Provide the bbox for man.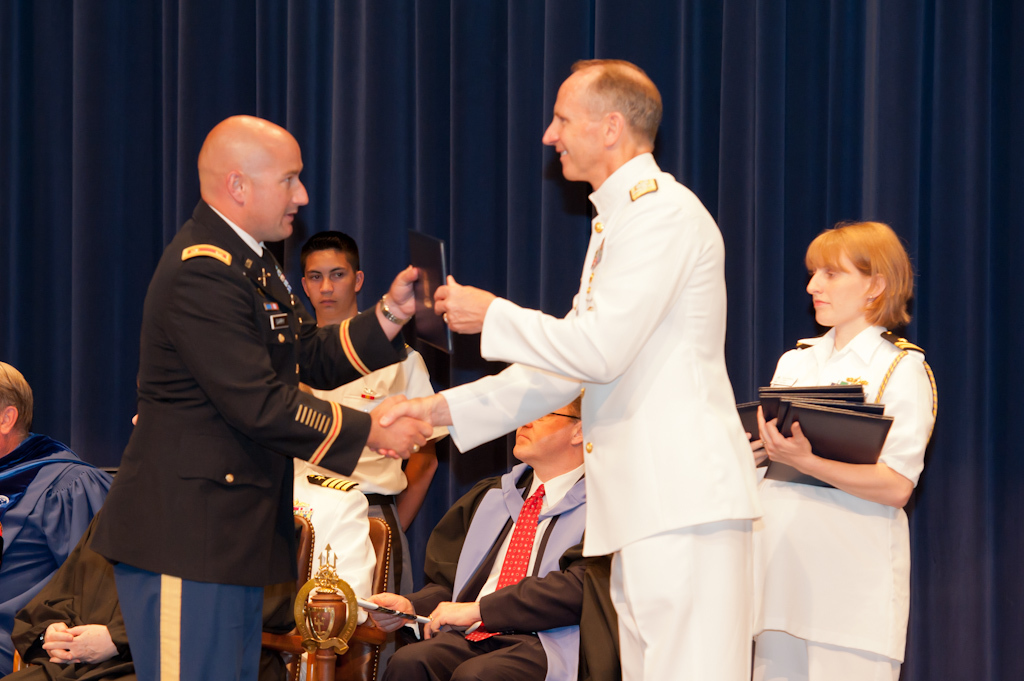
<region>82, 95, 361, 678</region>.
